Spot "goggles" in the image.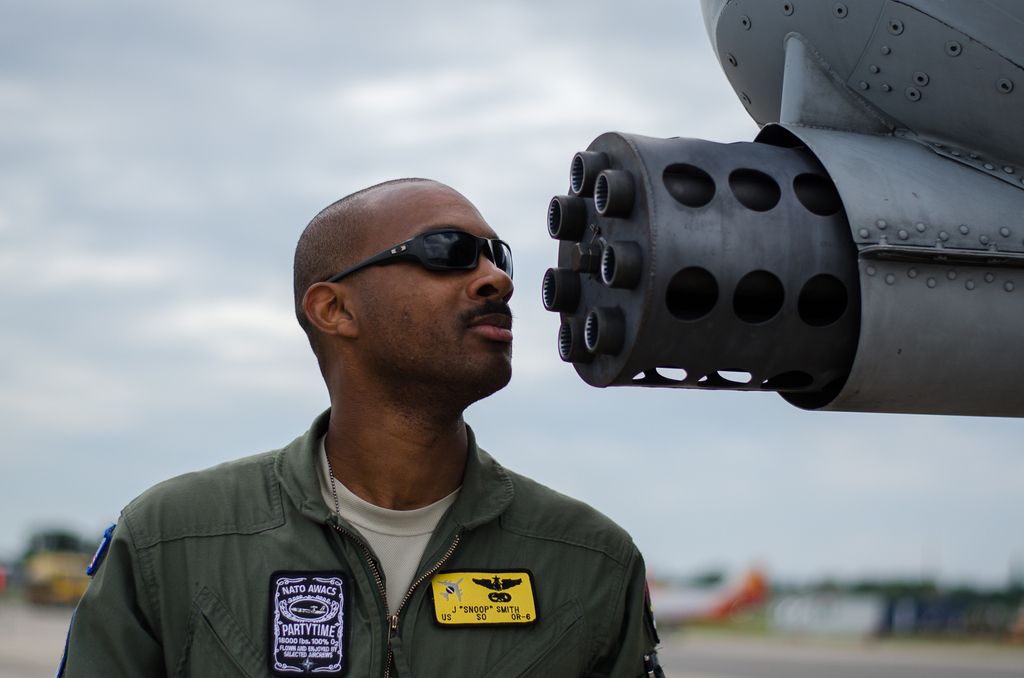
"goggles" found at 344:228:502:294.
